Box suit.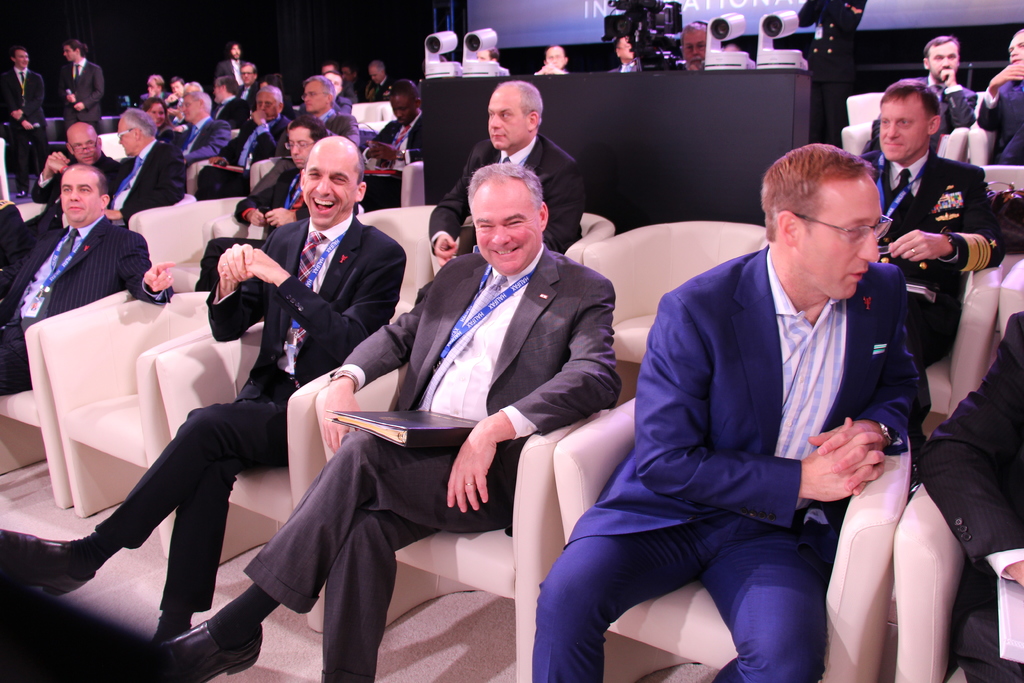
BBox(858, 151, 1002, 457).
